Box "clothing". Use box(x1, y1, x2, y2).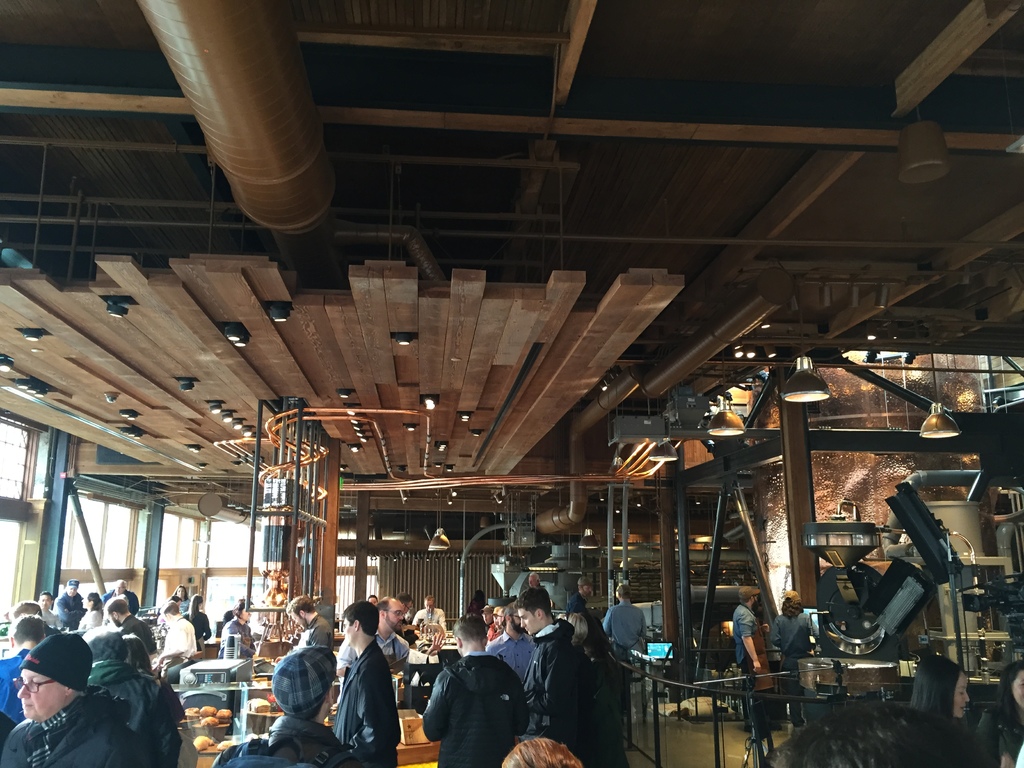
box(42, 627, 62, 639).
